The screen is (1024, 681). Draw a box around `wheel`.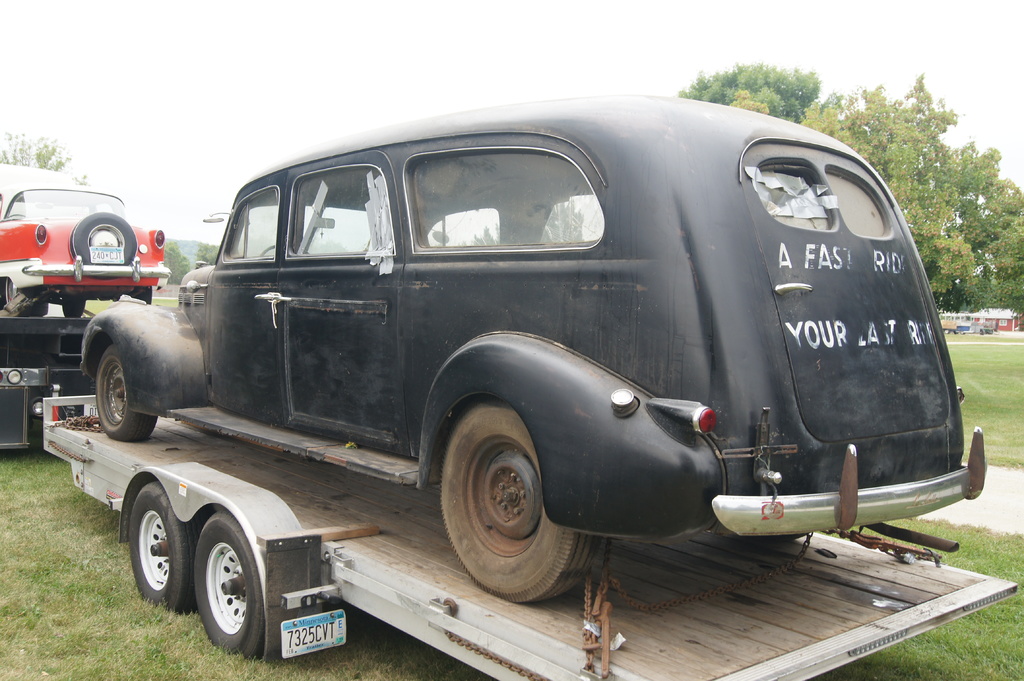
crop(131, 482, 195, 616).
